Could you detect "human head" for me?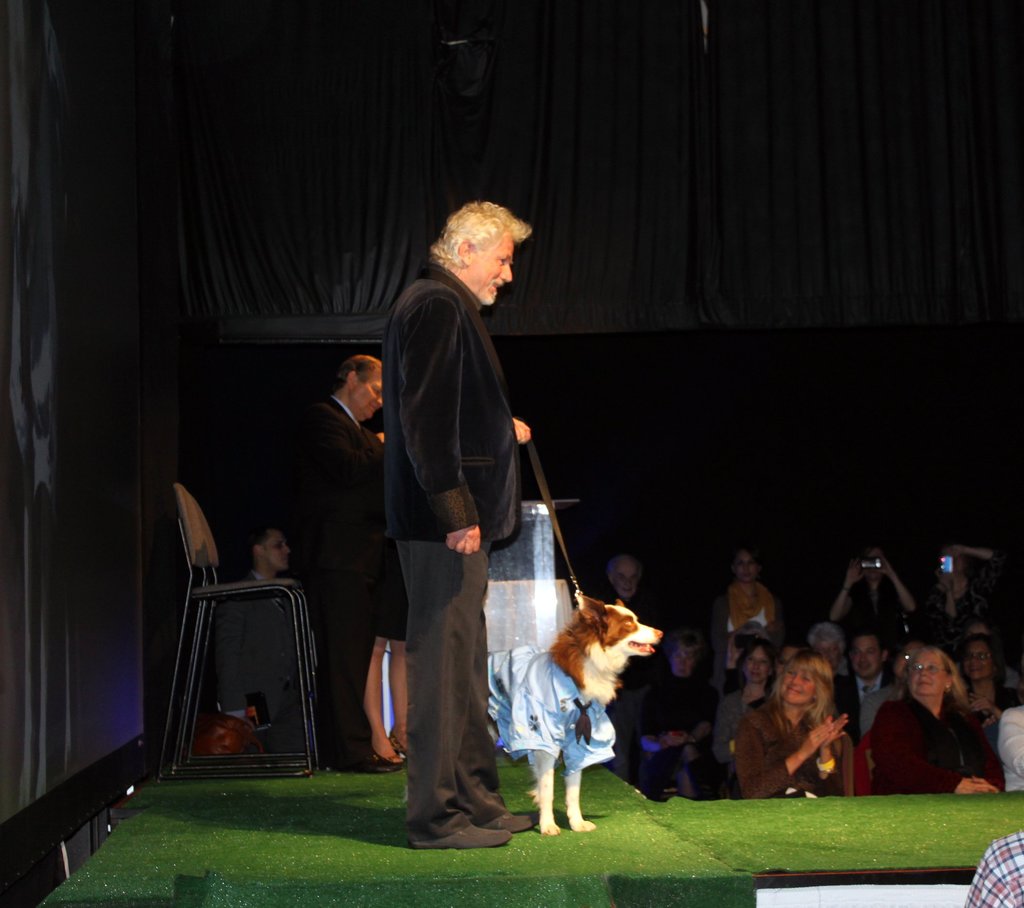
Detection result: (x1=909, y1=644, x2=959, y2=697).
